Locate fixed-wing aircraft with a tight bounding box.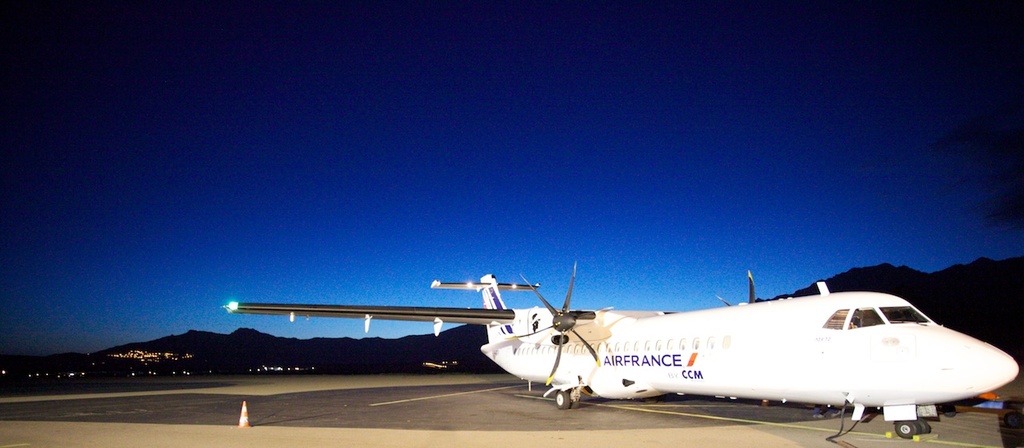
rect(226, 261, 1021, 438).
